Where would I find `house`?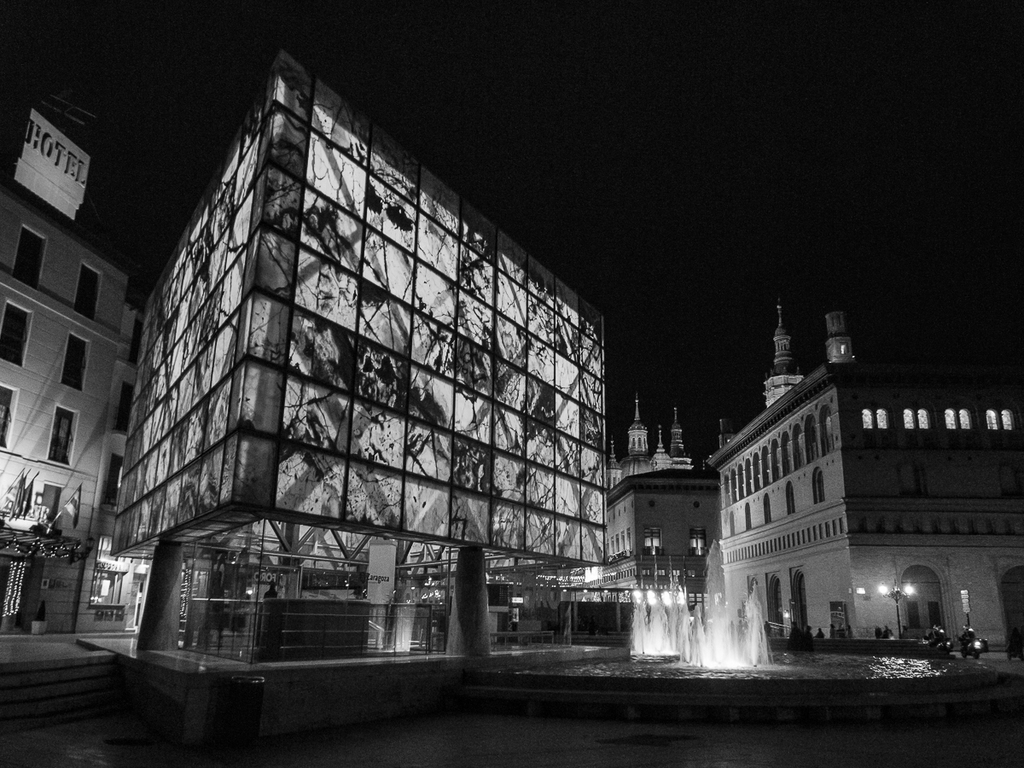
At select_region(601, 467, 721, 612).
